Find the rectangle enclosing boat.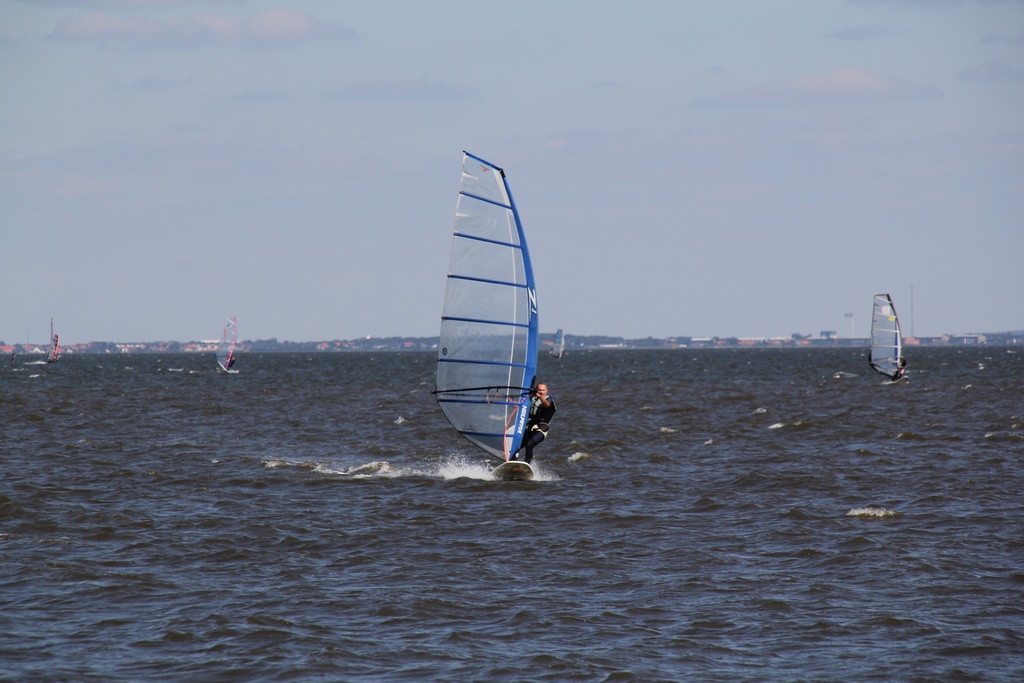
<box>425,152,569,480</box>.
